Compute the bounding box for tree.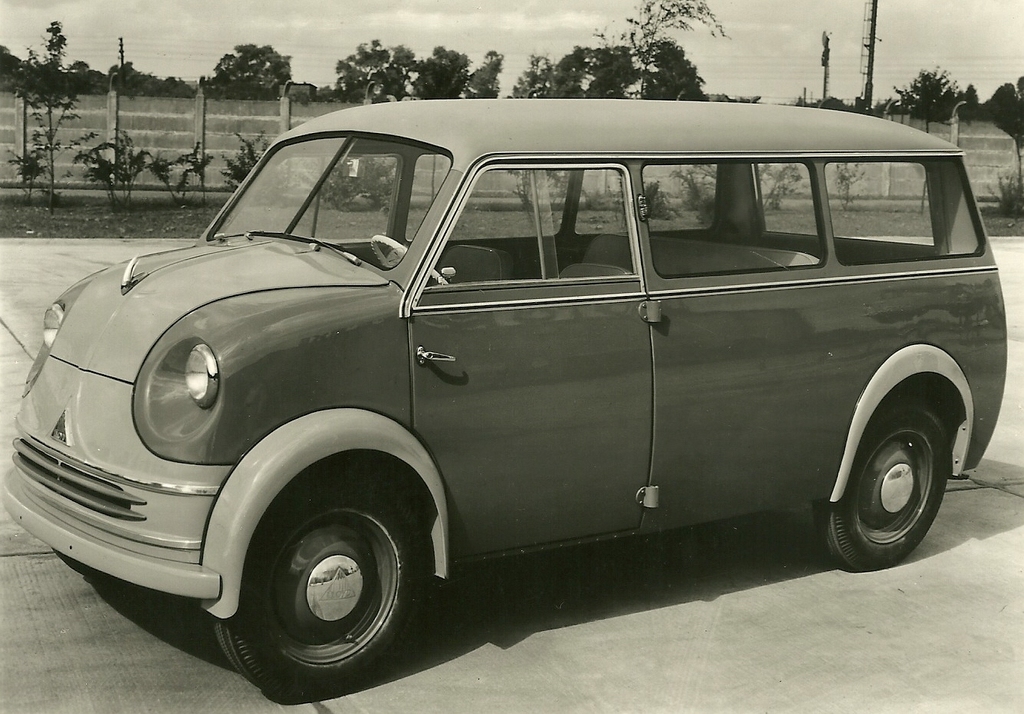
rect(892, 65, 964, 135).
